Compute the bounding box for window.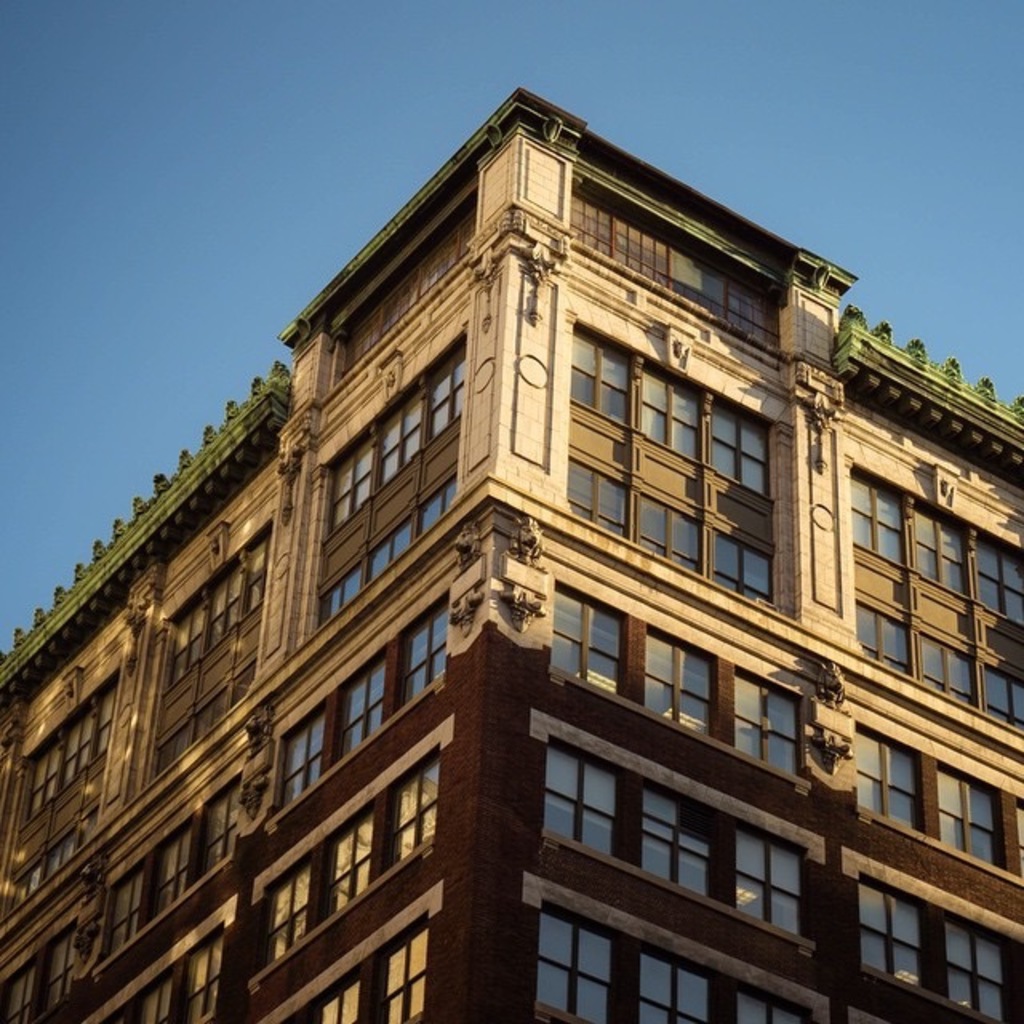
BBox(710, 403, 762, 491).
